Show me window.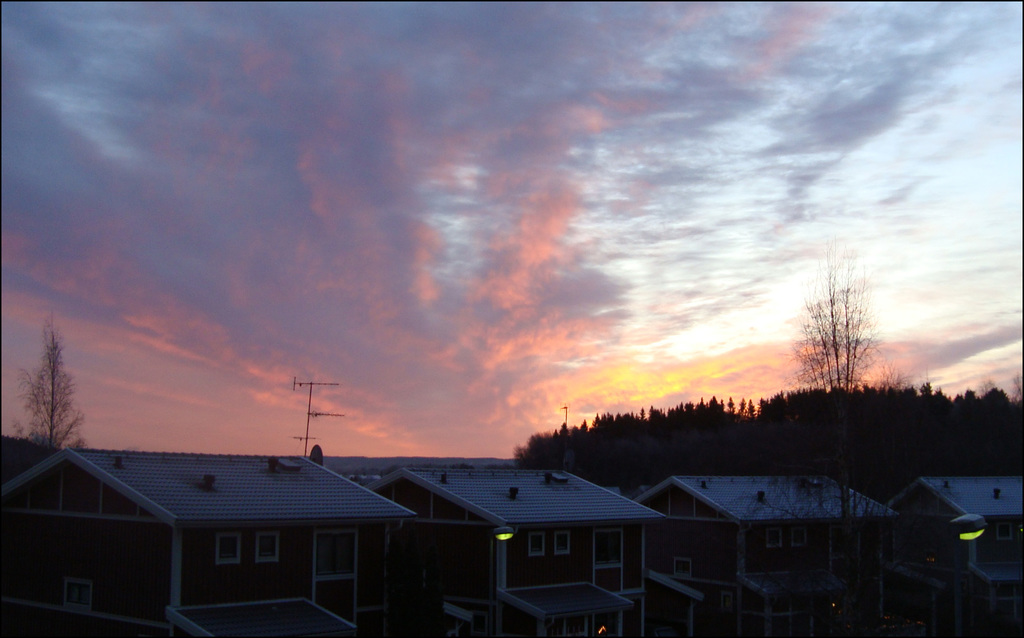
window is here: pyautogui.locateOnScreen(548, 529, 572, 564).
